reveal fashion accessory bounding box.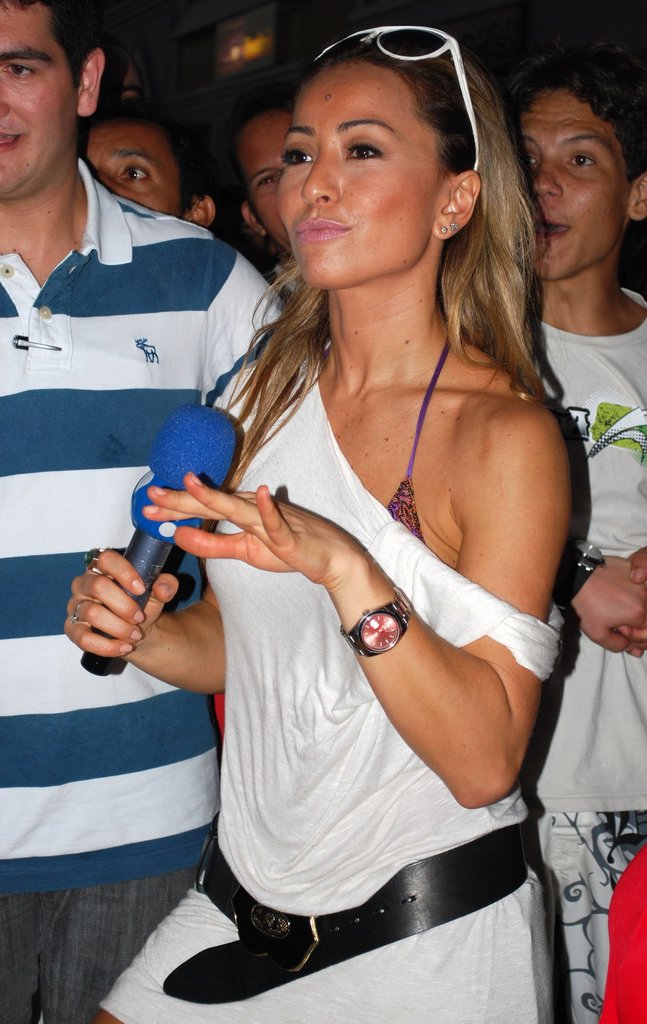
Revealed: select_region(336, 584, 417, 660).
